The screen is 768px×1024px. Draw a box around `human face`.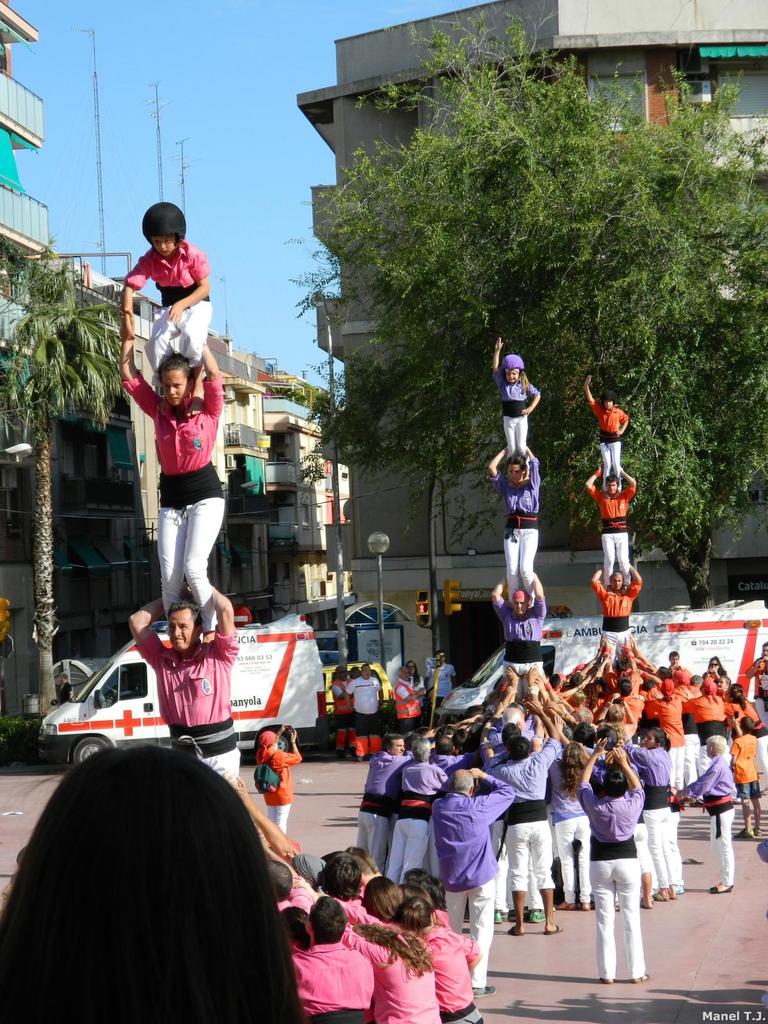
(x1=502, y1=367, x2=518, y2=382).
